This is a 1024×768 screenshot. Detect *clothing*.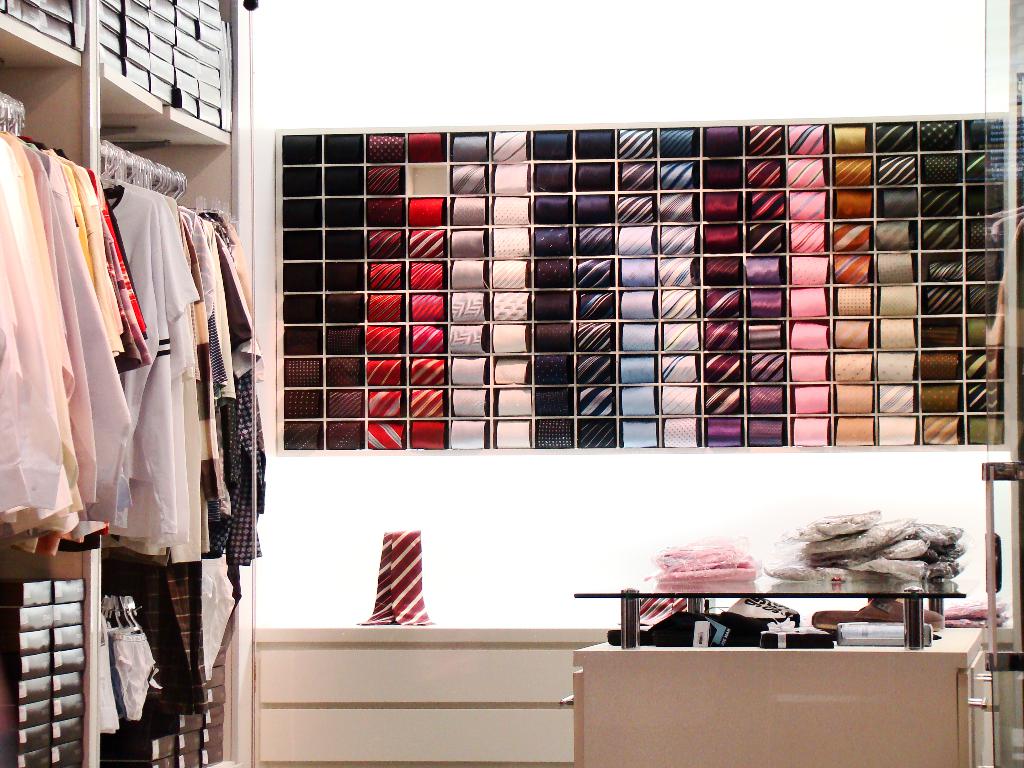
67, 175, 156, 374.
